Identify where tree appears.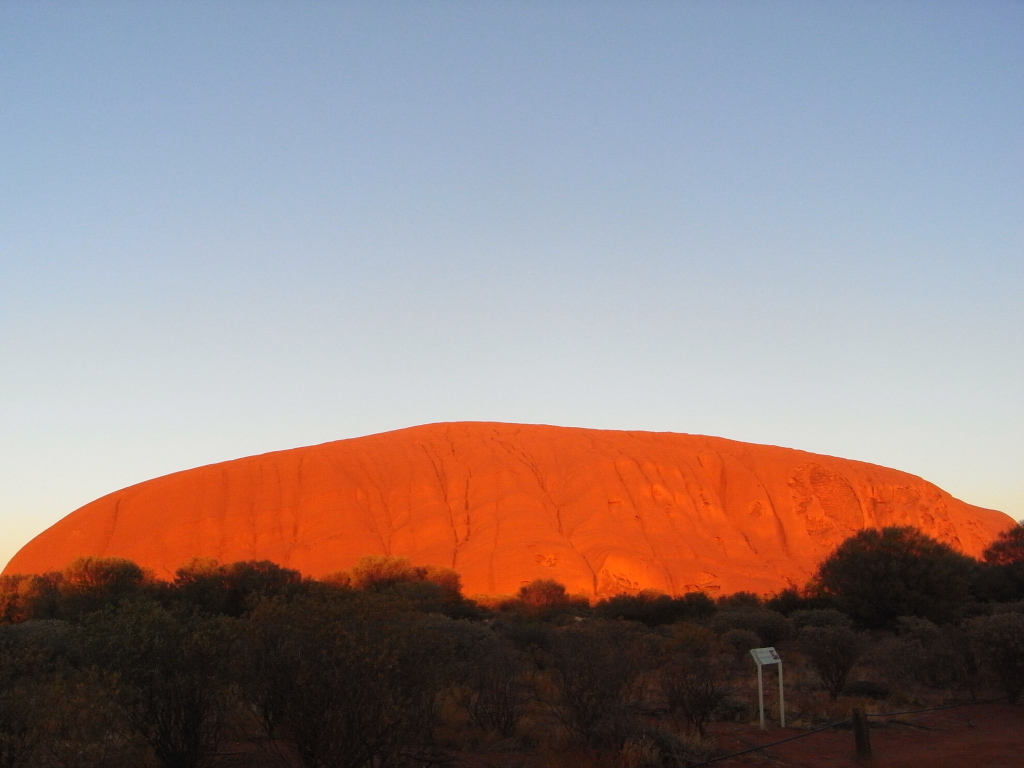
Appears at 792,609,855,629.
